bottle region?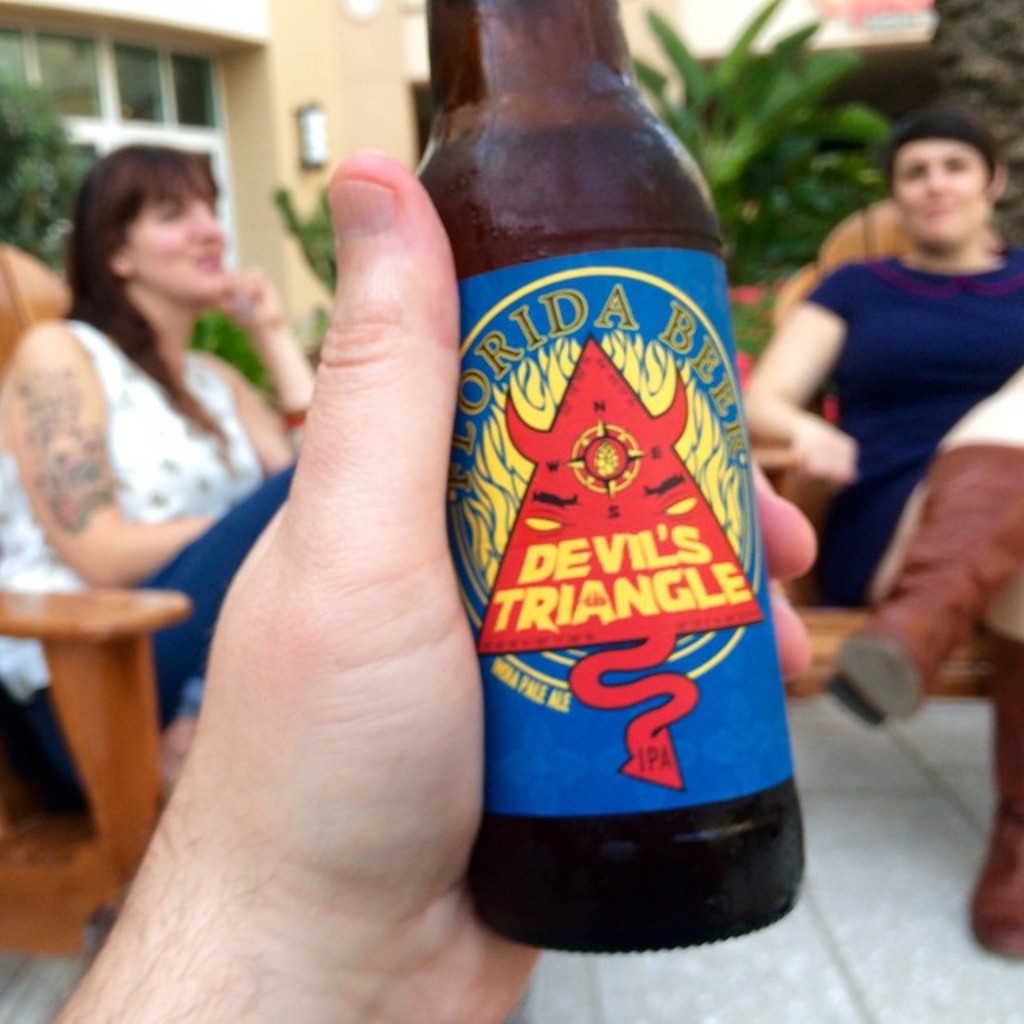
detection(410, 0, 806, 954)
